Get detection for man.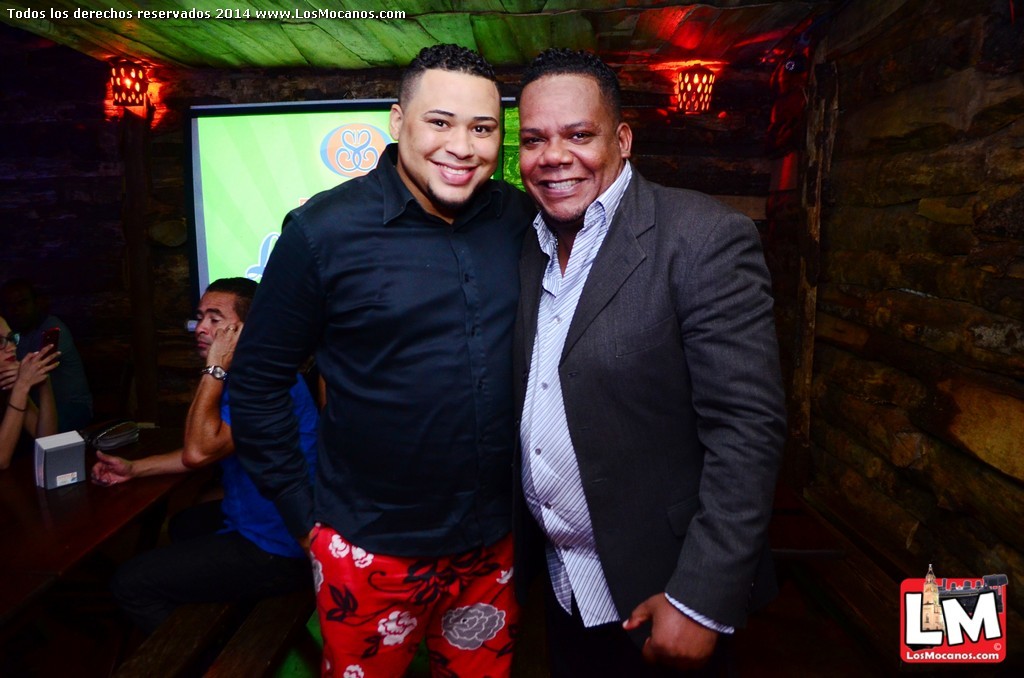
Detection: (95,274,320,677).
